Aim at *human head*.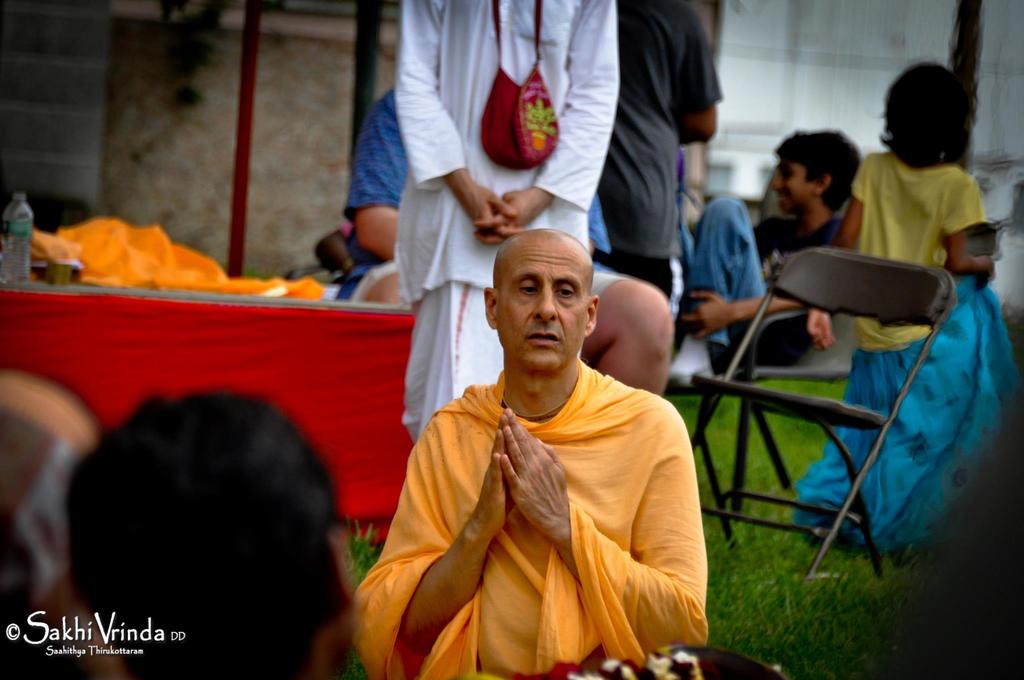
Aimed at (886,65,968,169).
